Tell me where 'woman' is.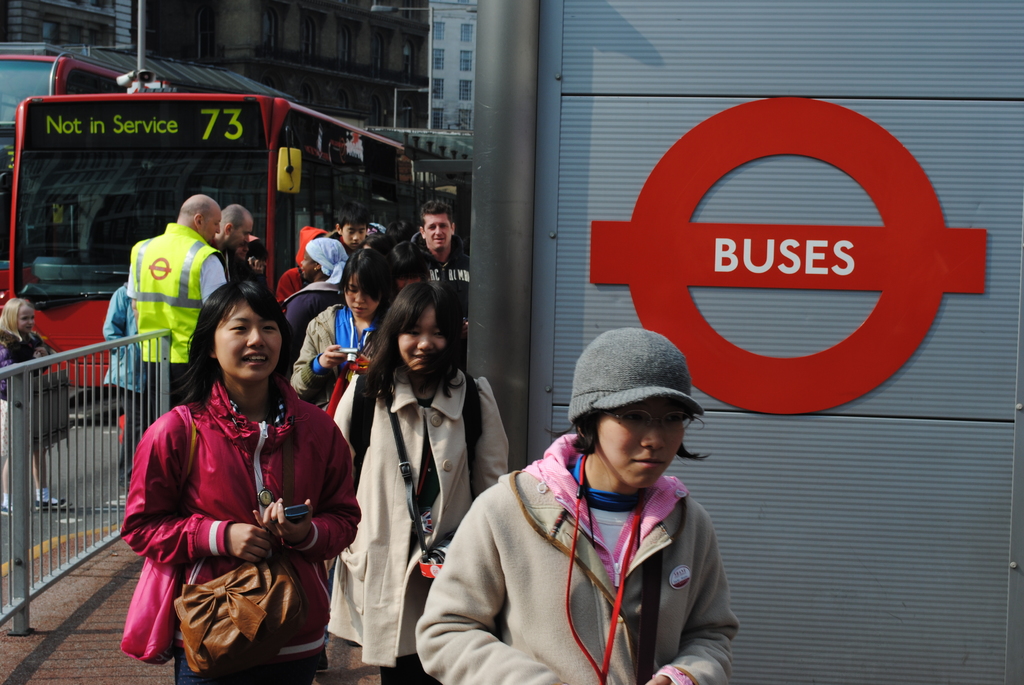
'woman' is at [284,247,415,420].
